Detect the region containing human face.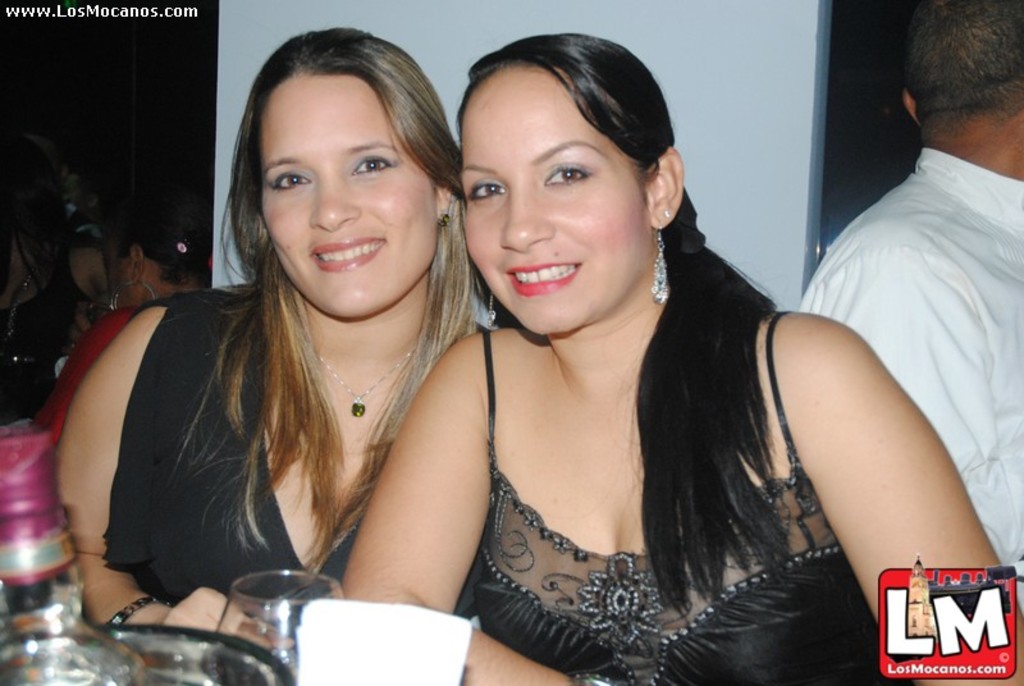
{"x1": 261, "y1": 78, "x2": 436, "y2": 320}.
